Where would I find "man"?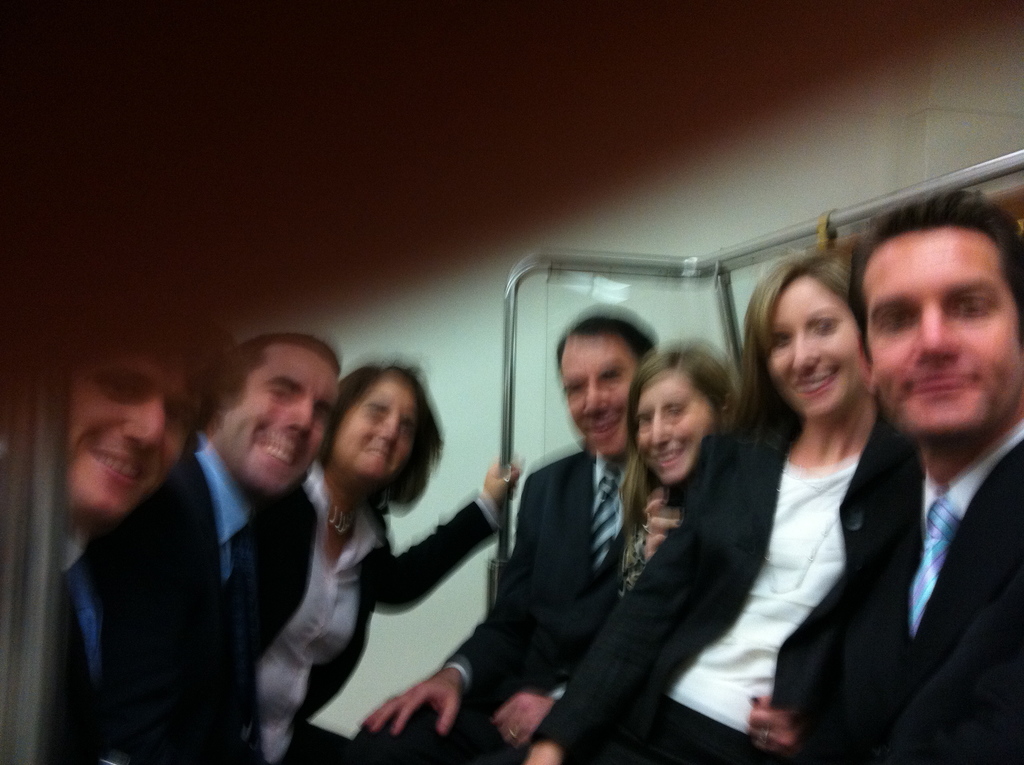
At x1=58, y1=329, x2=333, y2=764.
